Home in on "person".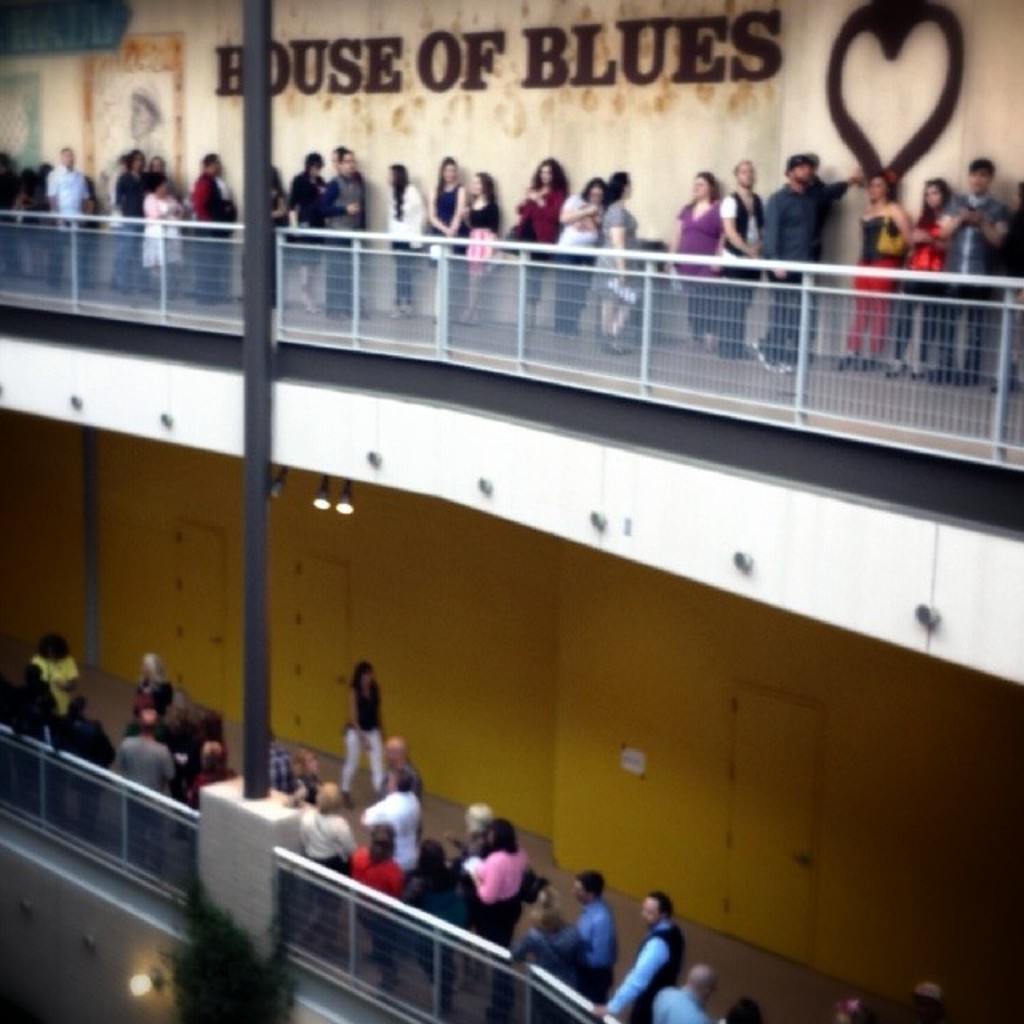
Homed in at 341,654,395,818.
